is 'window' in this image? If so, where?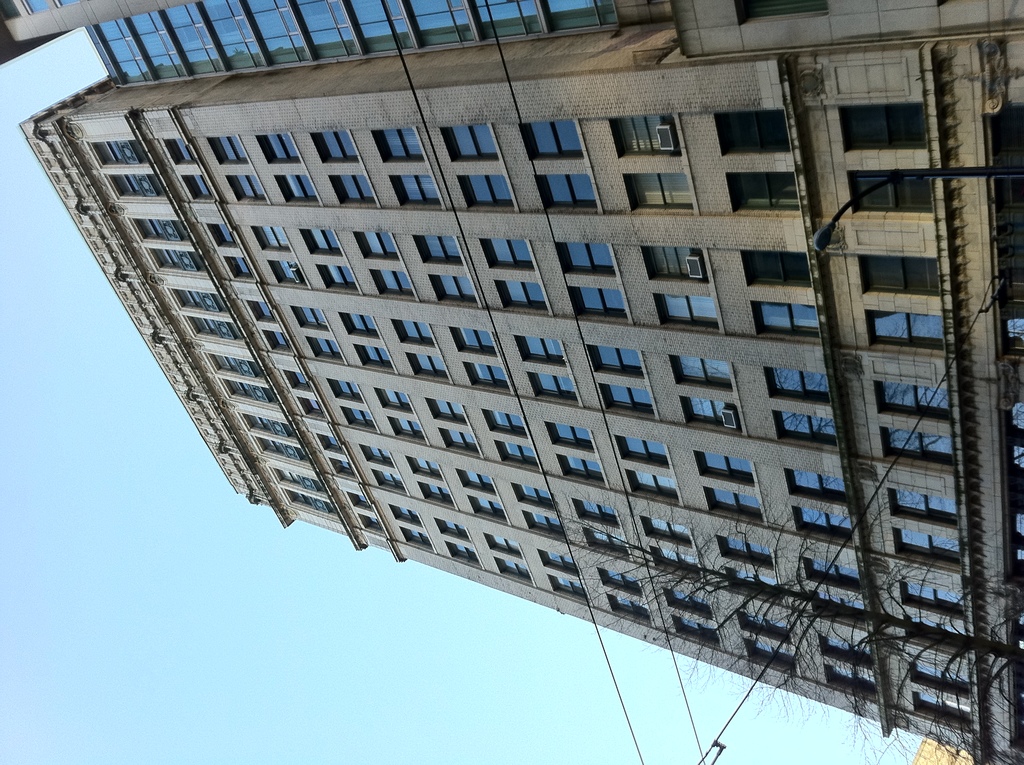
Yes, at select_region(737, 606, 788, 647).
